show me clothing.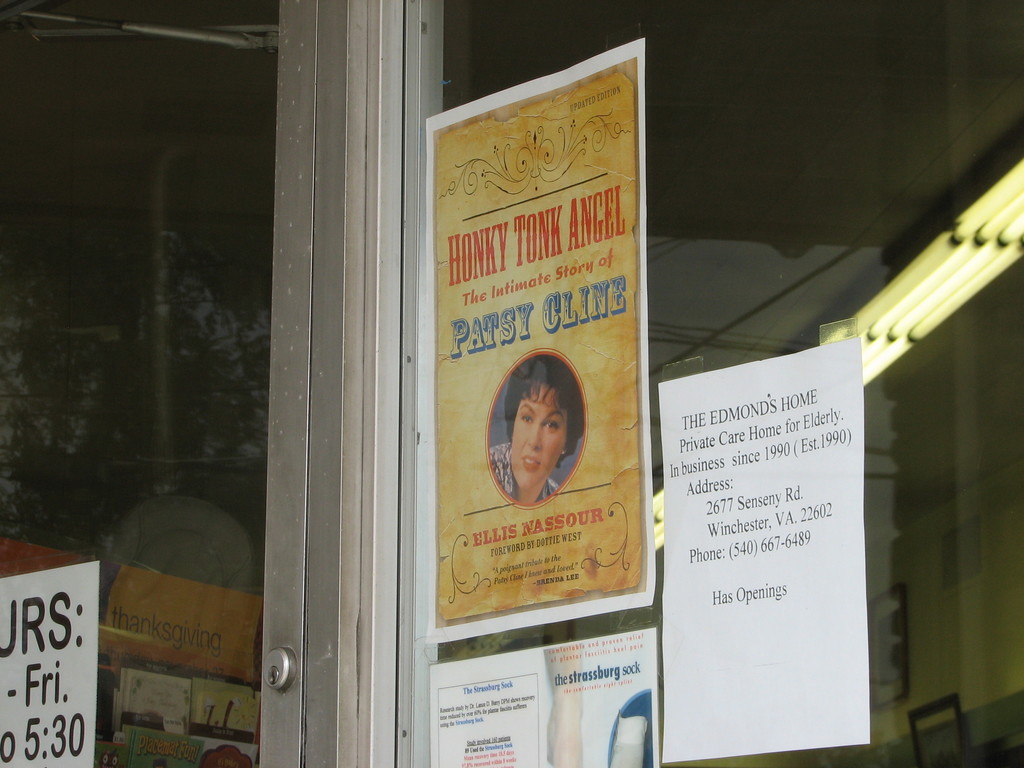
clothing is here: l=477, t=436, r=557, b=508.
